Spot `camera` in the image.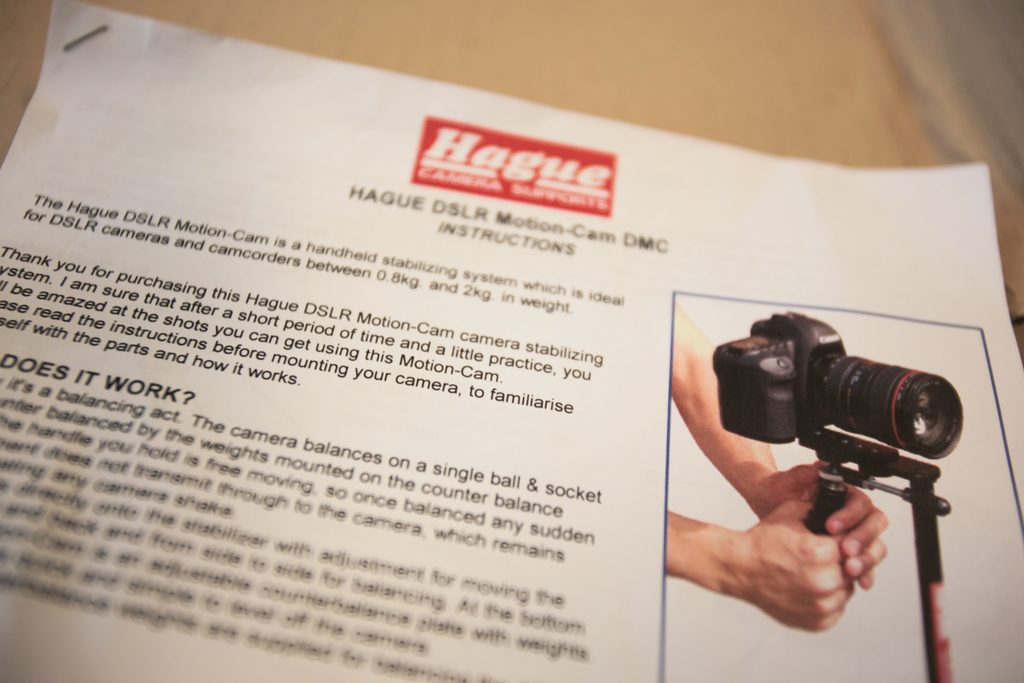
`camera` found at select_region(710, 309, 965, 461).
